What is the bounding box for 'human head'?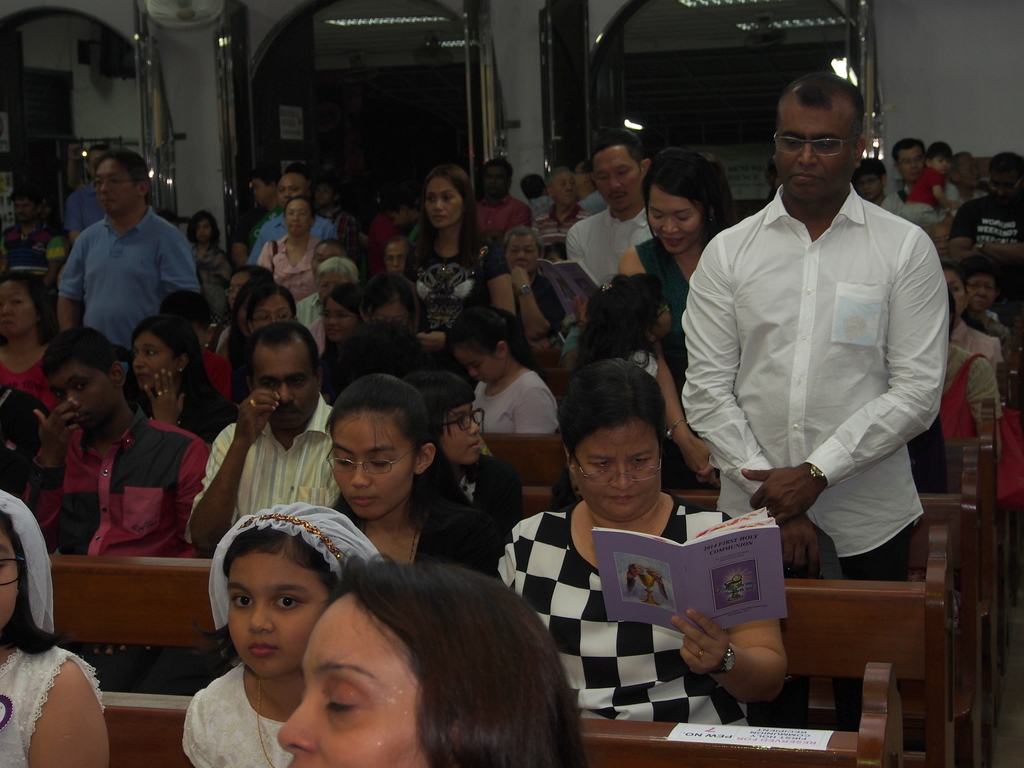
13, 187, 44, 227.
